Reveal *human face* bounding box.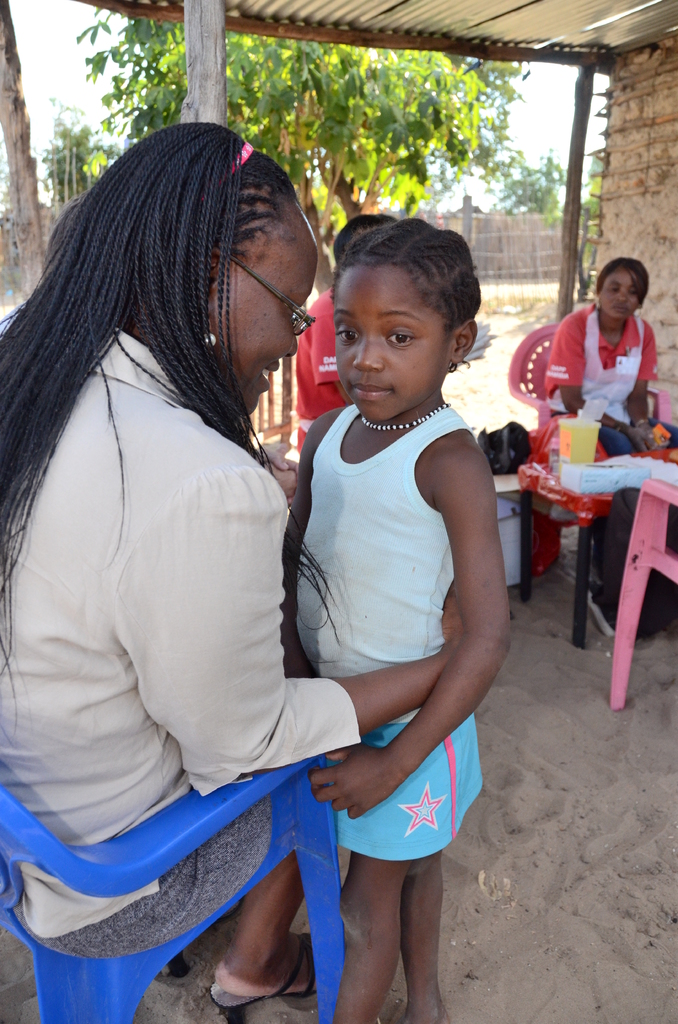
Revealed: (left=602, top=266, right=639, bottom=314).
